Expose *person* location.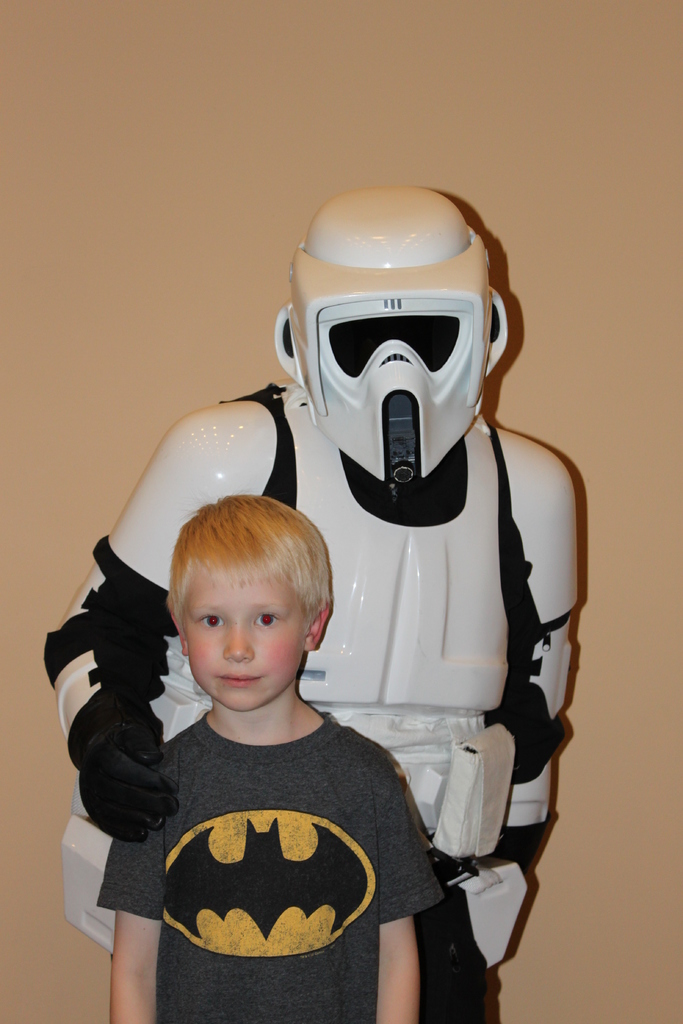
Exposed at (43, 182, 575, 1023).
